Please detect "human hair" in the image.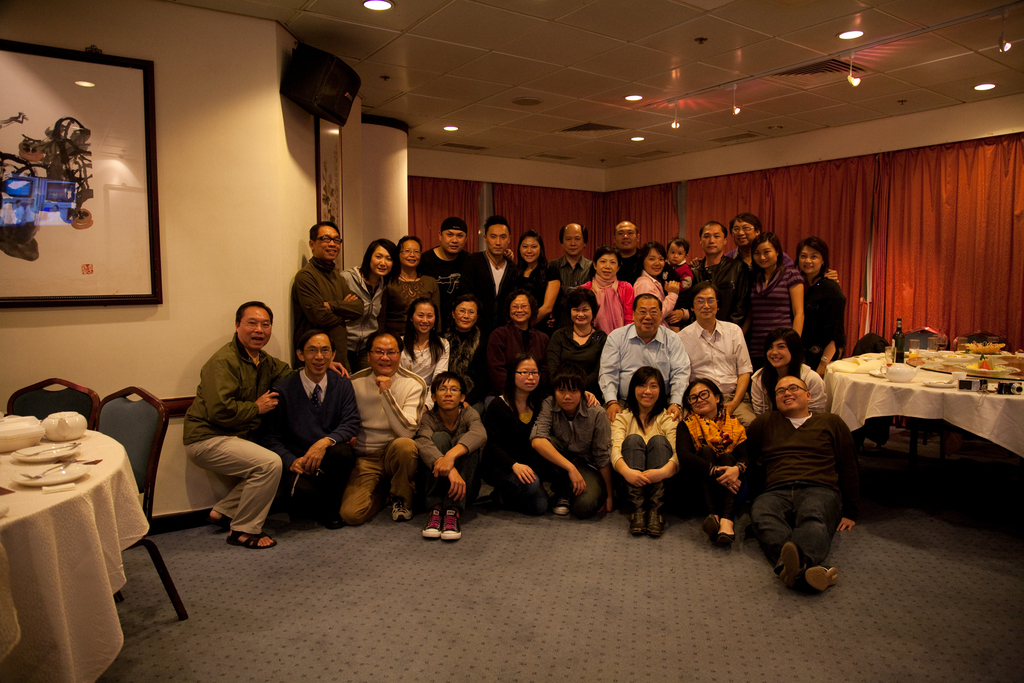
<bbox>791, 236, 830, 283</bbox>.
